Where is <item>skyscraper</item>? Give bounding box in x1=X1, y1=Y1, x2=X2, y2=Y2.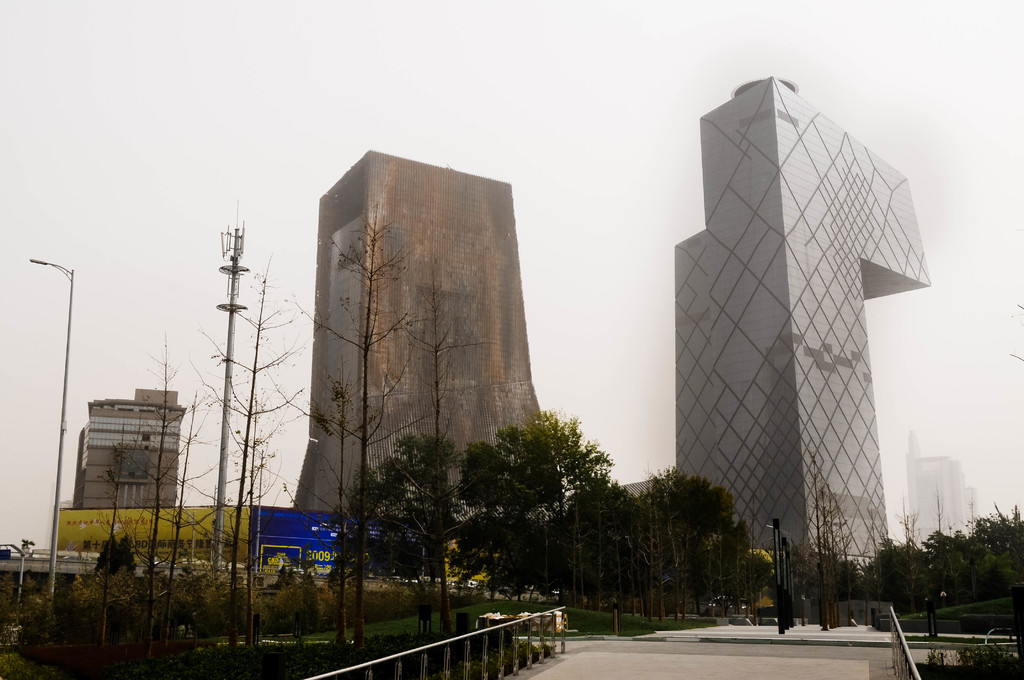
x1=284, y1=173, x2=564, y2=555.
